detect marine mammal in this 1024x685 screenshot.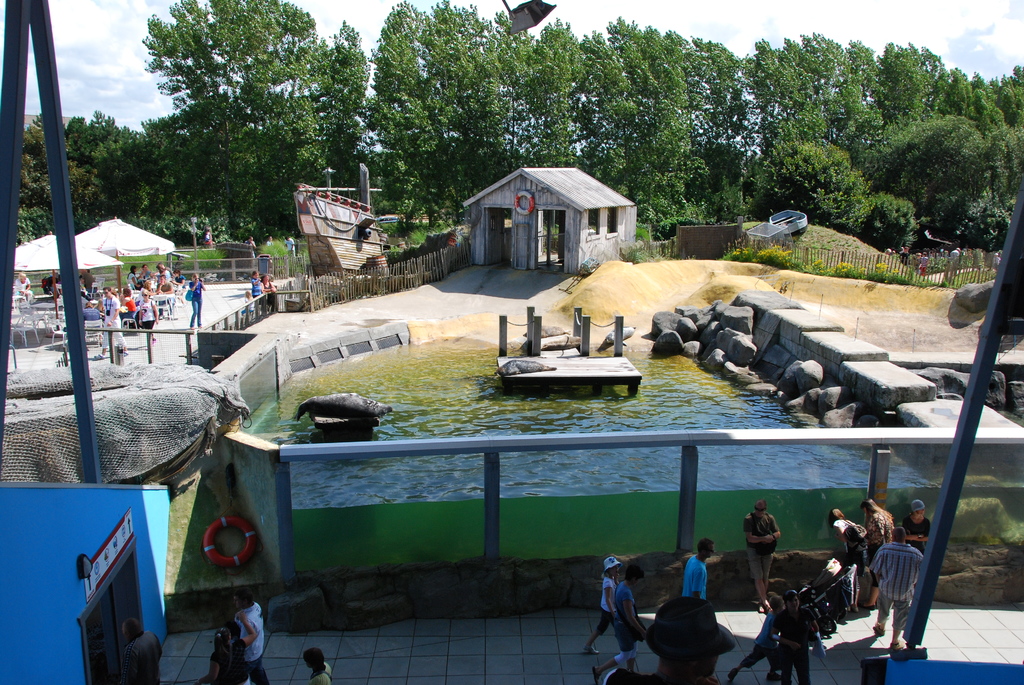
Detection: (left=596, top=326, right=635, bottom=354).
